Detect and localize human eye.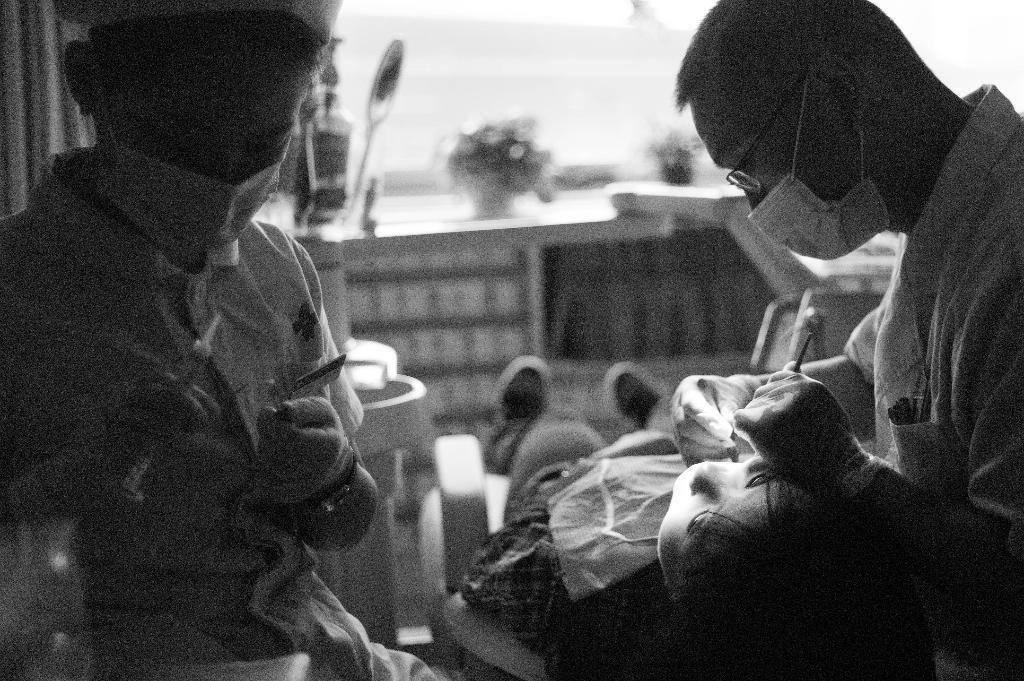
Localized at [681, 504, 708, 540].
